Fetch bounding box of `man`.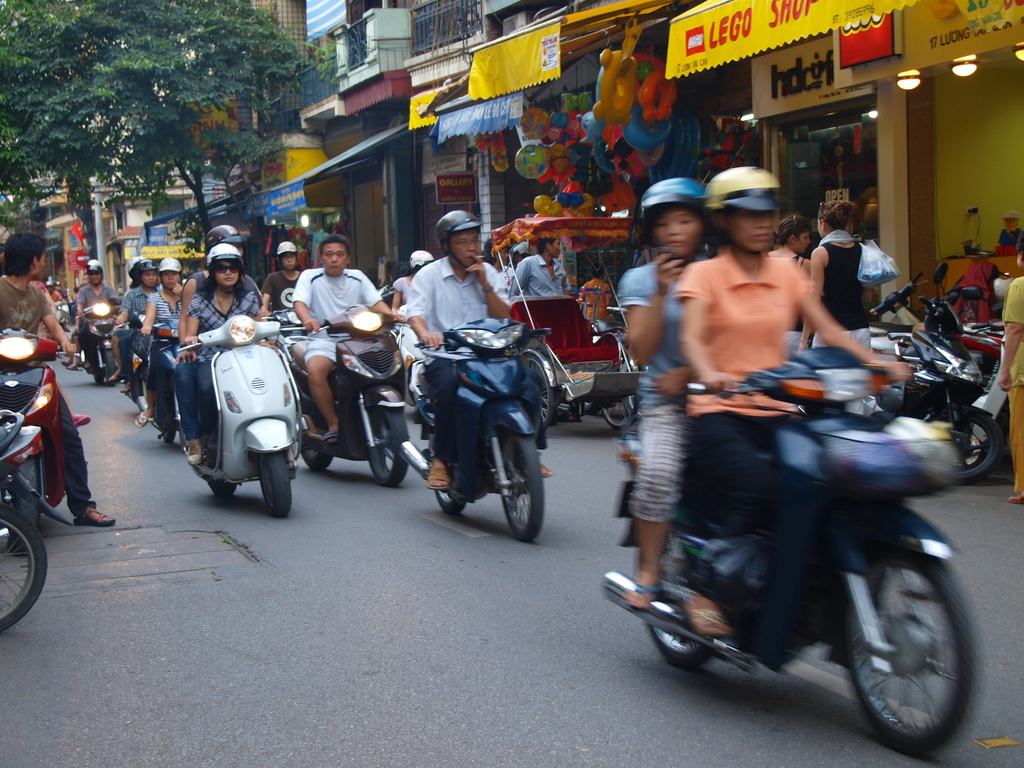
Bbox: detection(47, 285, 61, 302).
